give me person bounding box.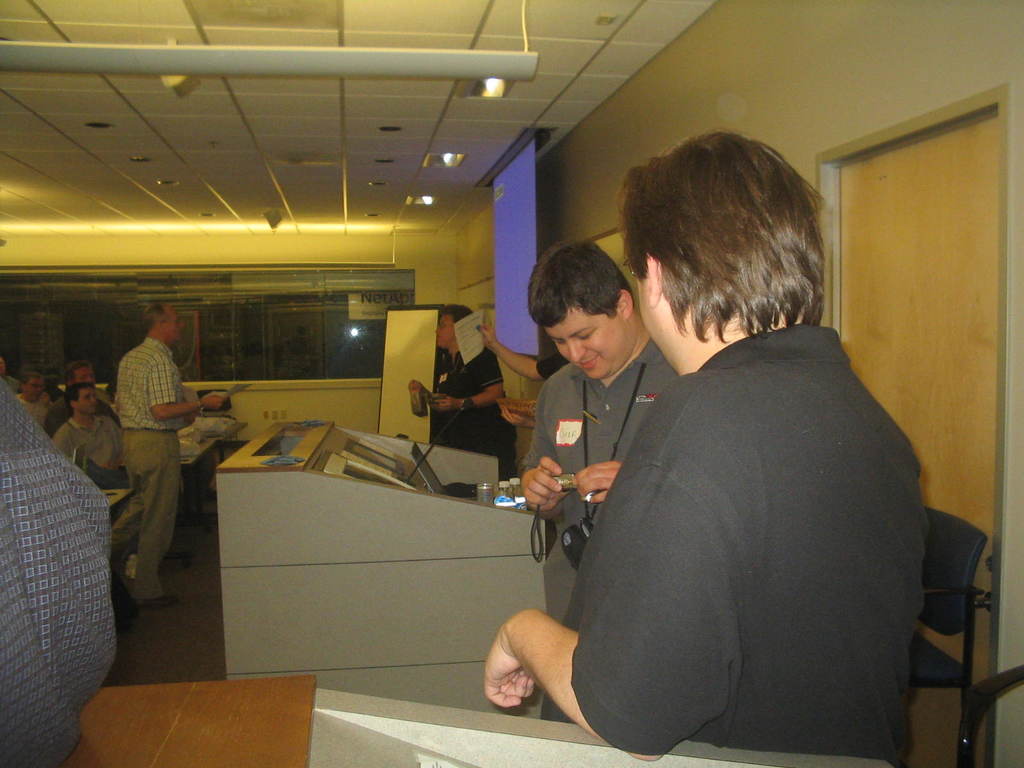
{"left": 43, "top": 351, "right": 126, "bottom": 440}.
